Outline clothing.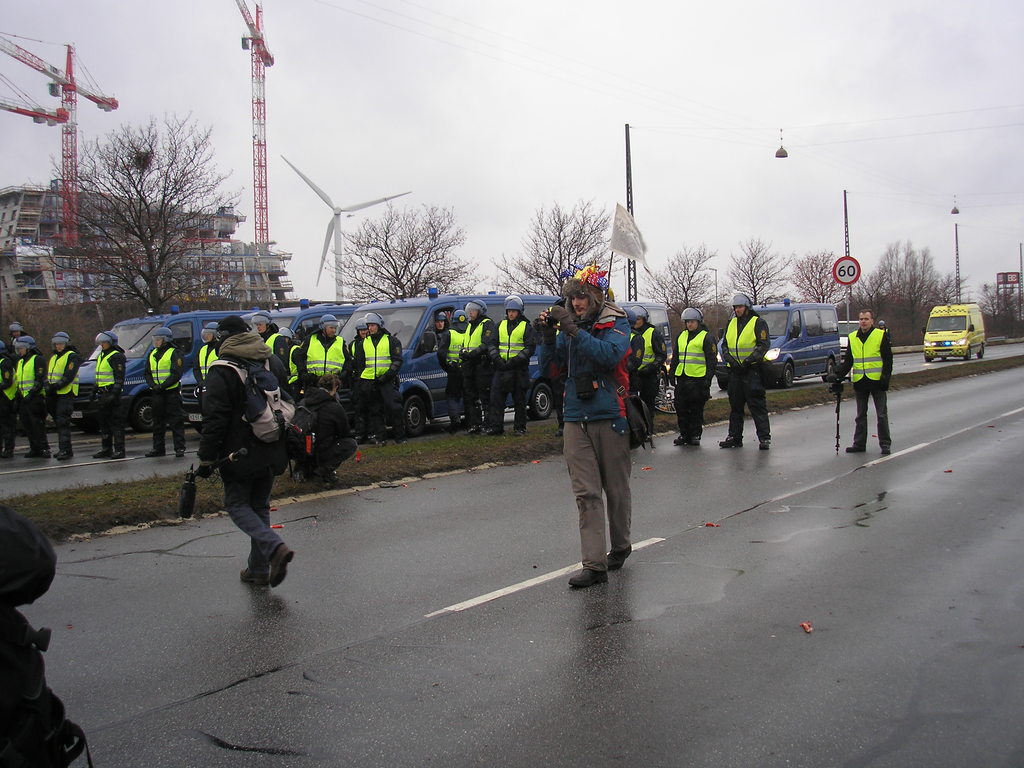
Outline: rect(92, 349, 128, 447).
